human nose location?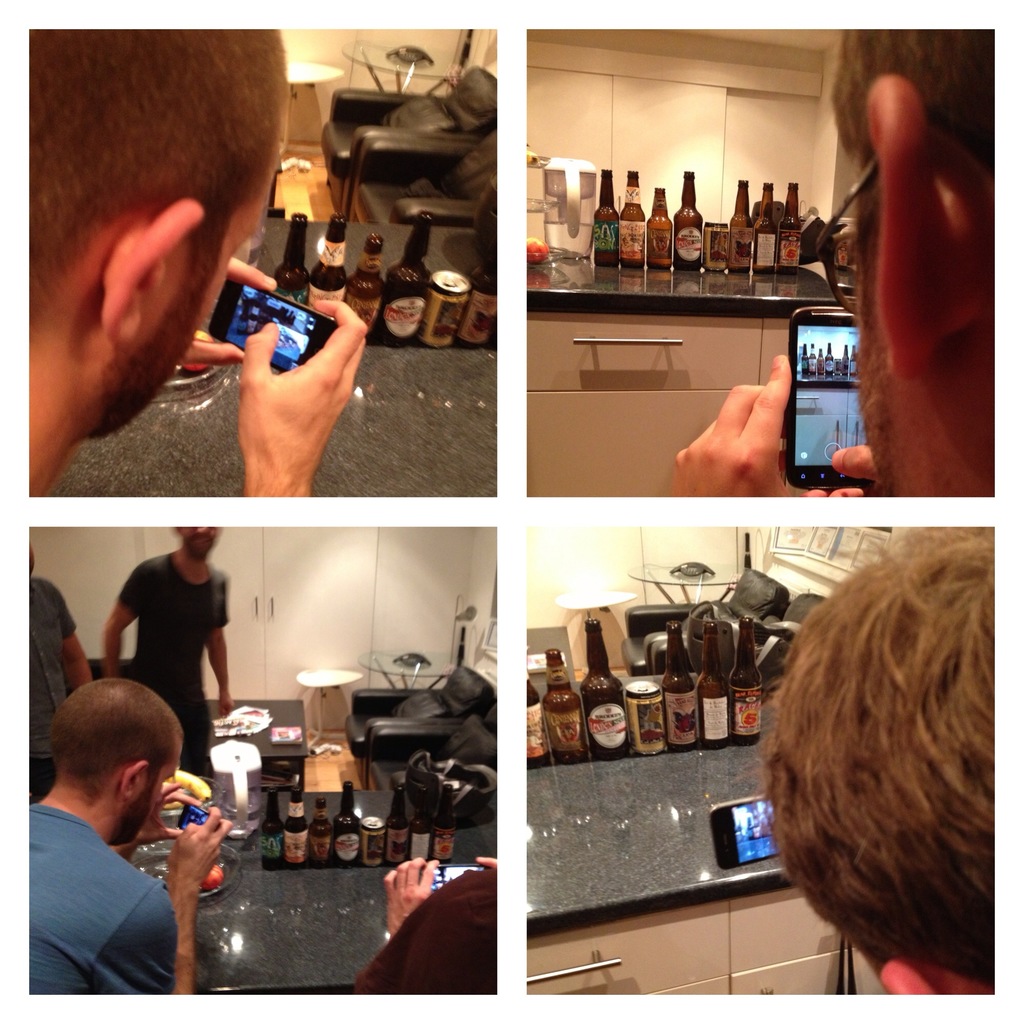
BBox(193, 524, 204, 537)
